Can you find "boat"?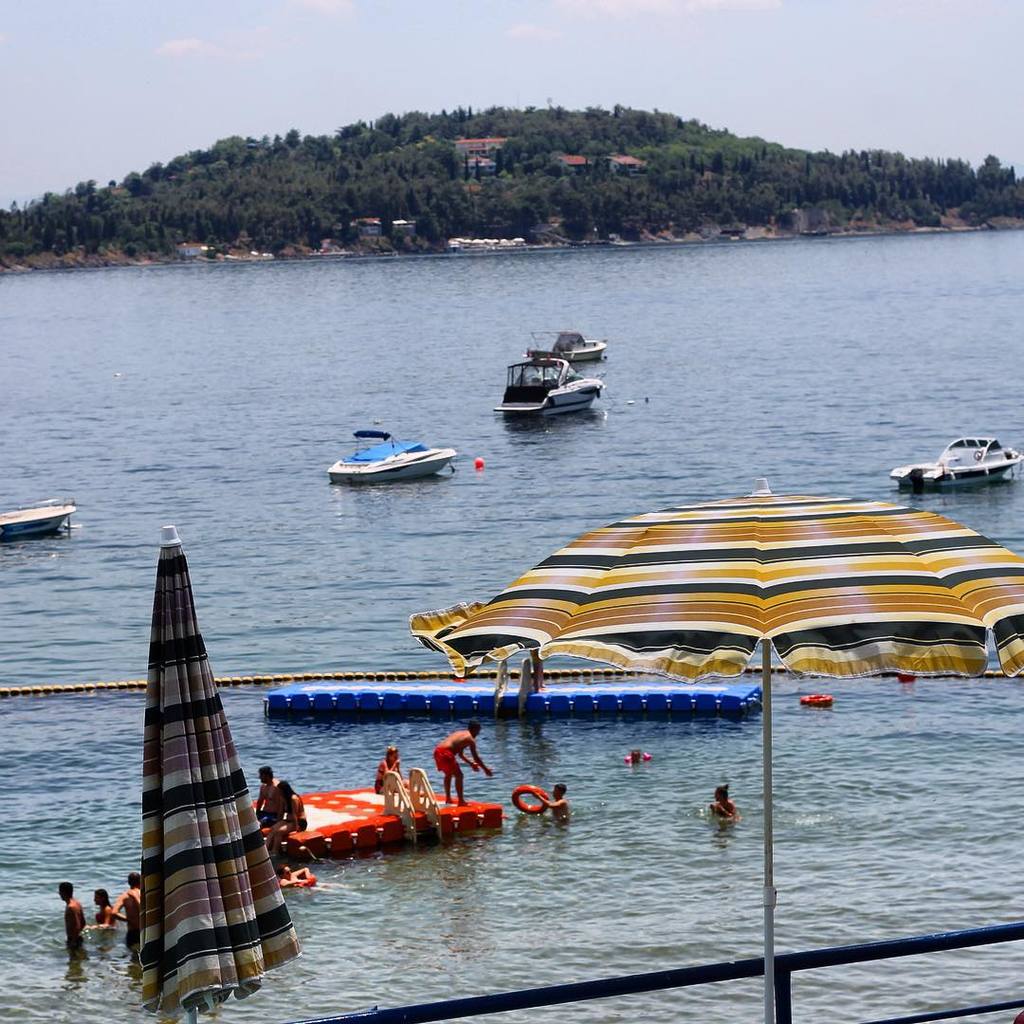
Yes, bounding box: bbox=[0, 506, 81, 547].
